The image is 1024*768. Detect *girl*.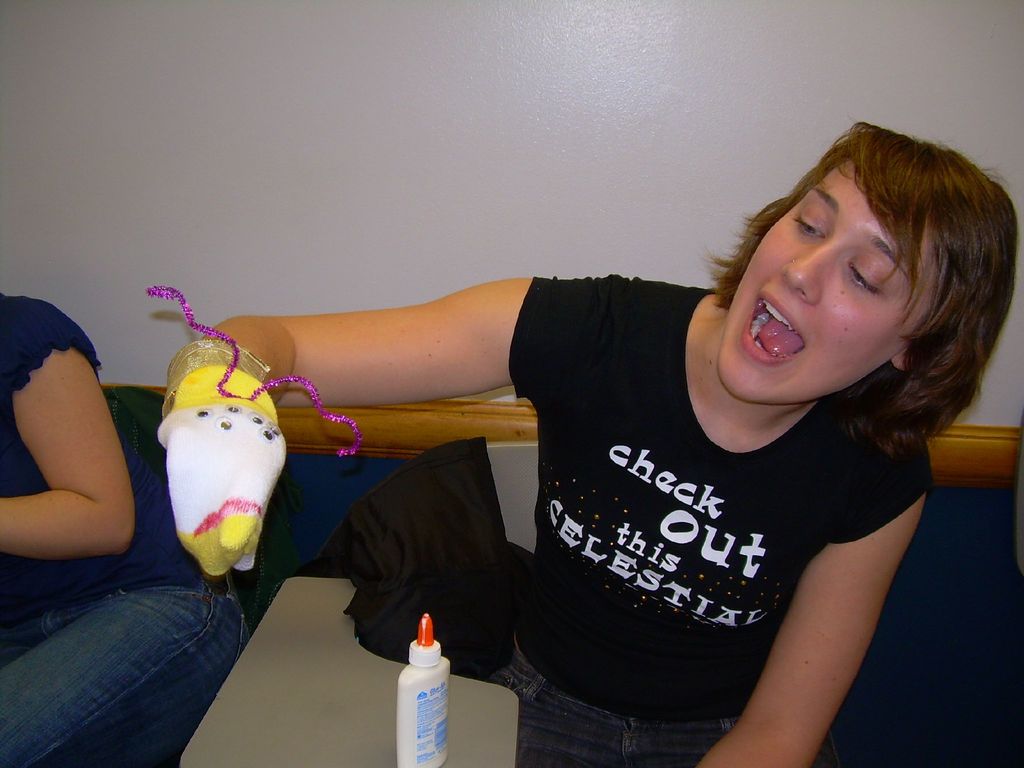
Detection: [x1=160, y1=115, x2=1023, y2=767].
